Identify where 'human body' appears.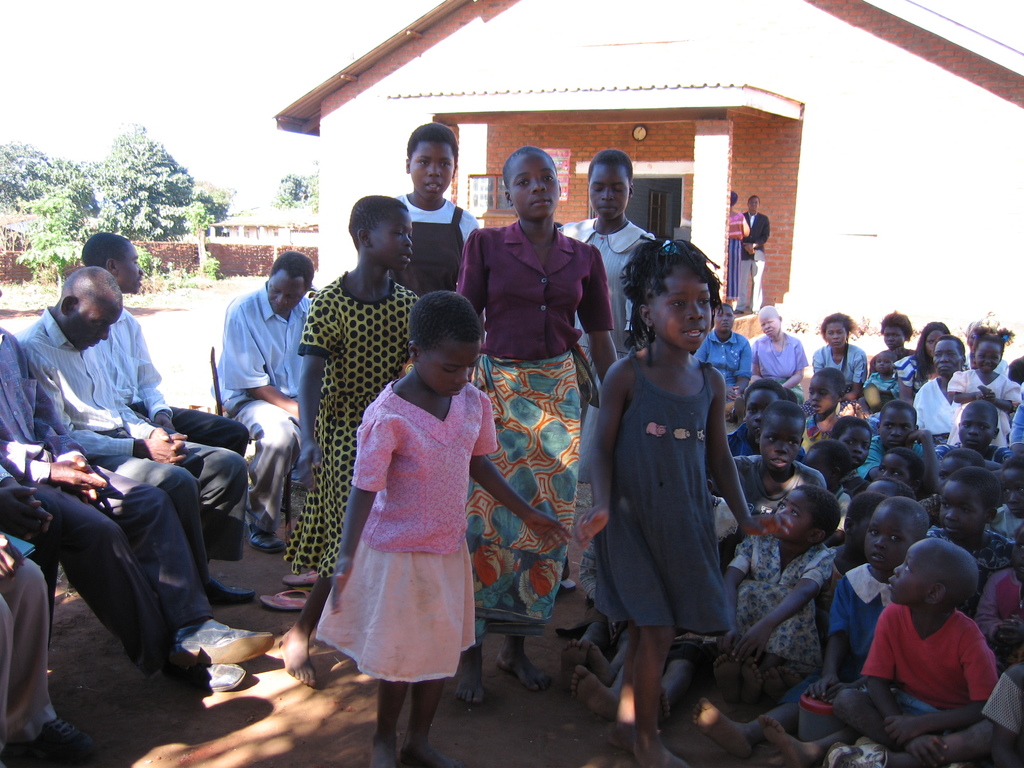
Appears at (left=598, top=230, right=755, bottom=767).
